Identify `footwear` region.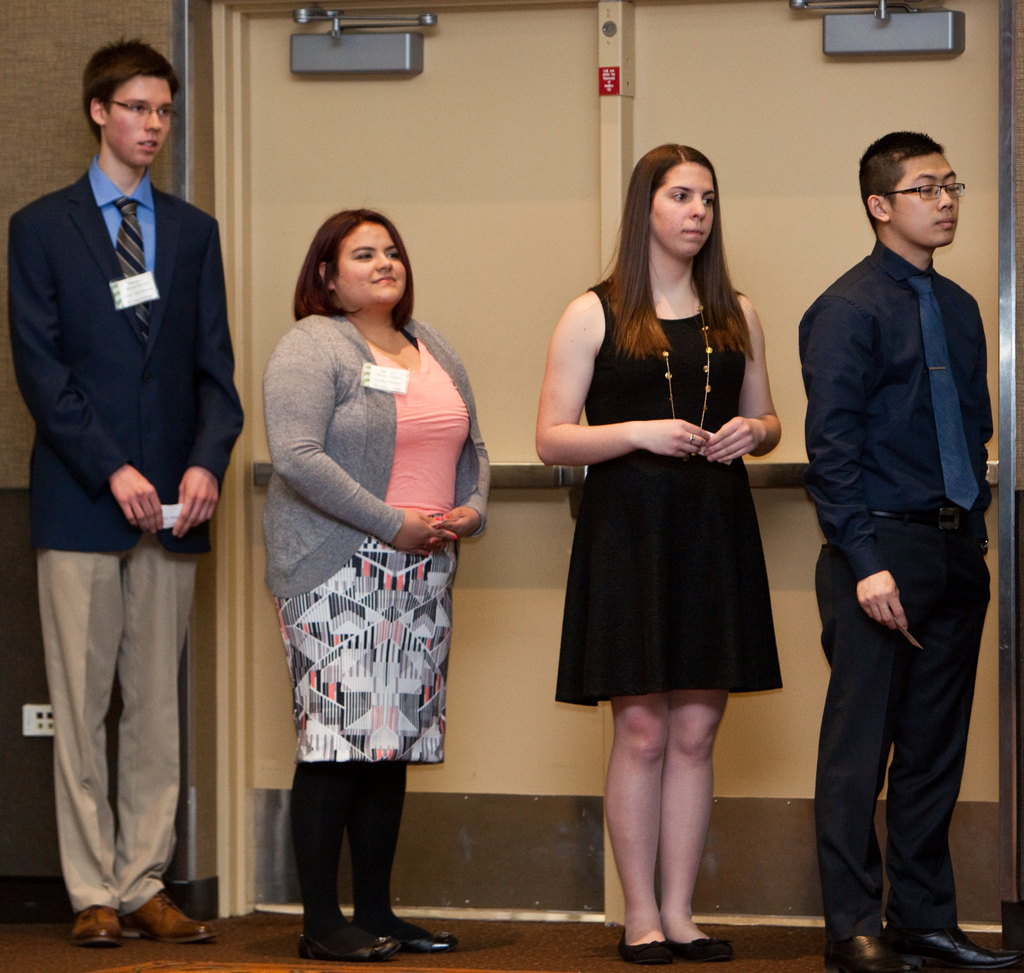
Region: (296, 916, 391, 964).
